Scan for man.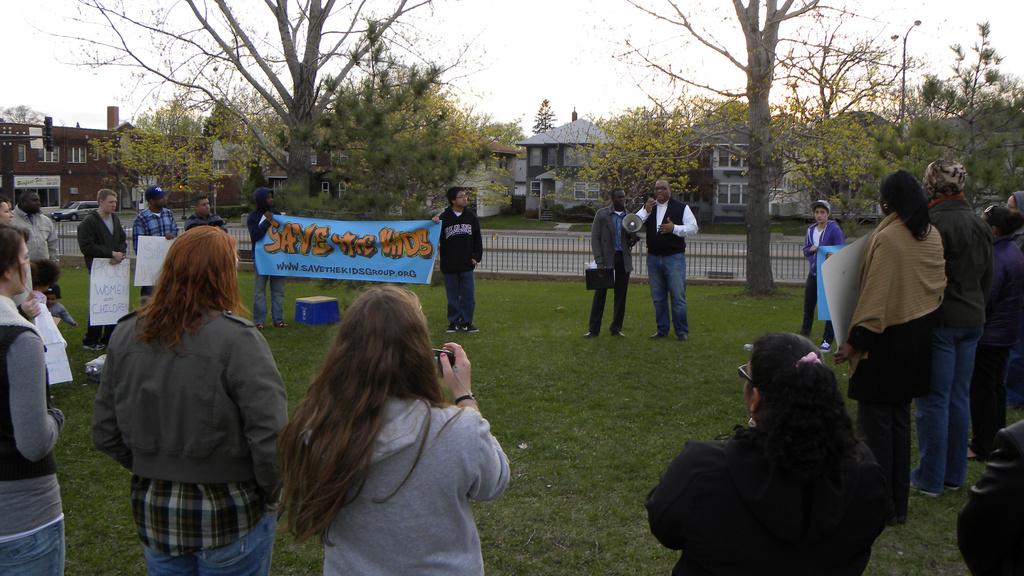
Scan result: x1=584, y1=184, x2=642, y2=342.
